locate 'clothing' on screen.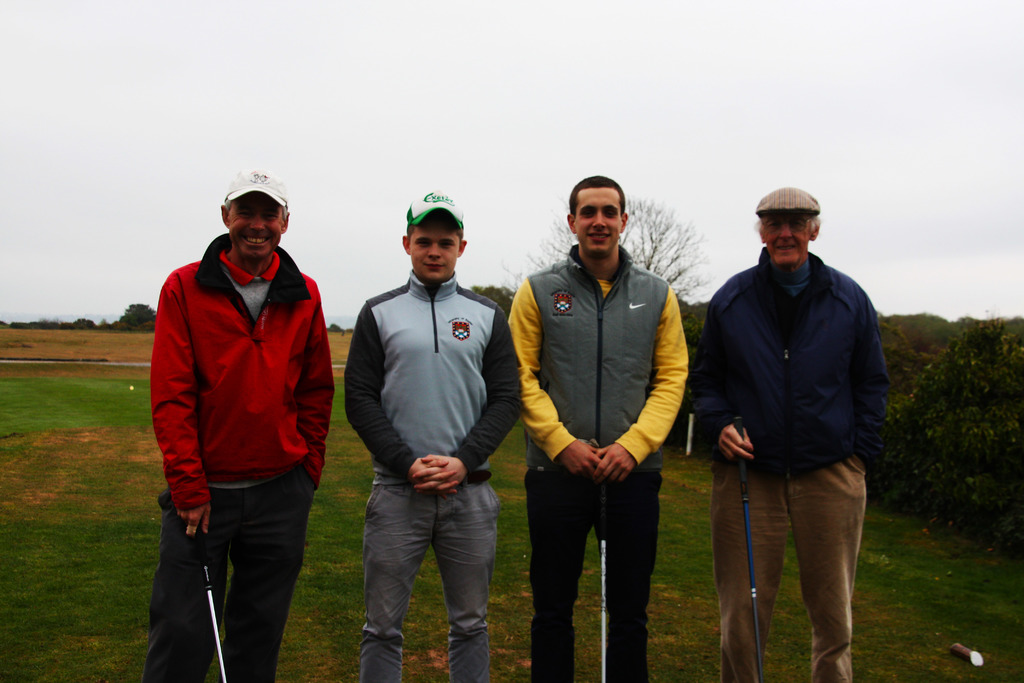
On screen at pyautogui.locateOnScreen(136, 191, 324, 632).
